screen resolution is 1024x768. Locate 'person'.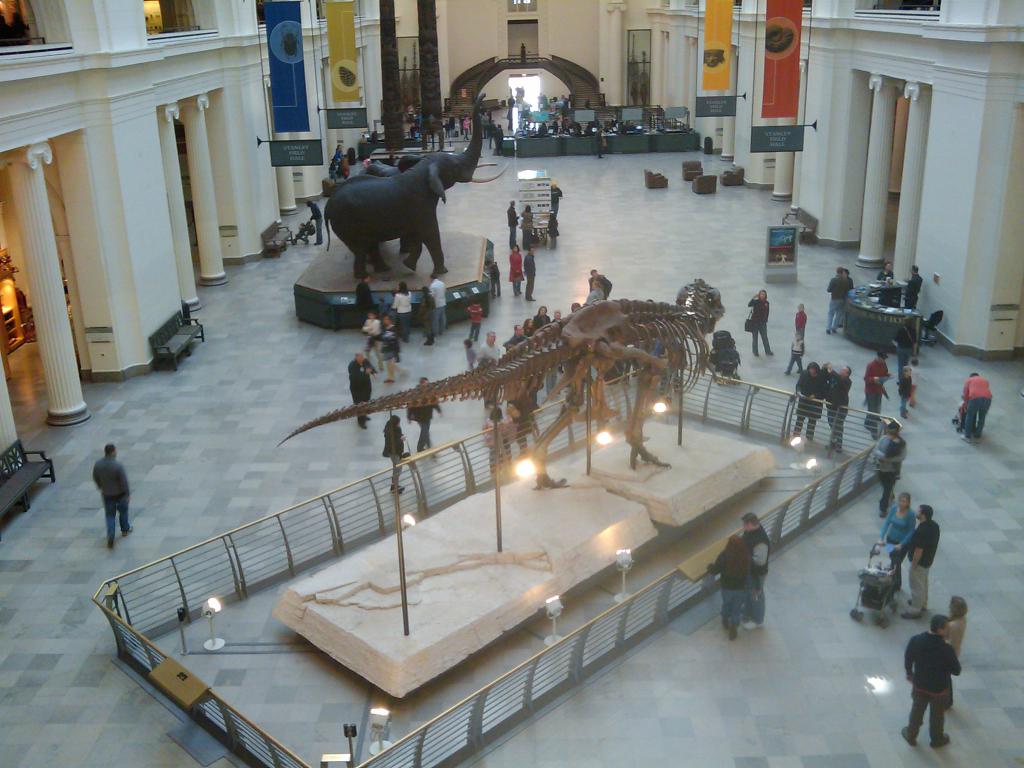
bbox=[874, 424, 906, 518].
